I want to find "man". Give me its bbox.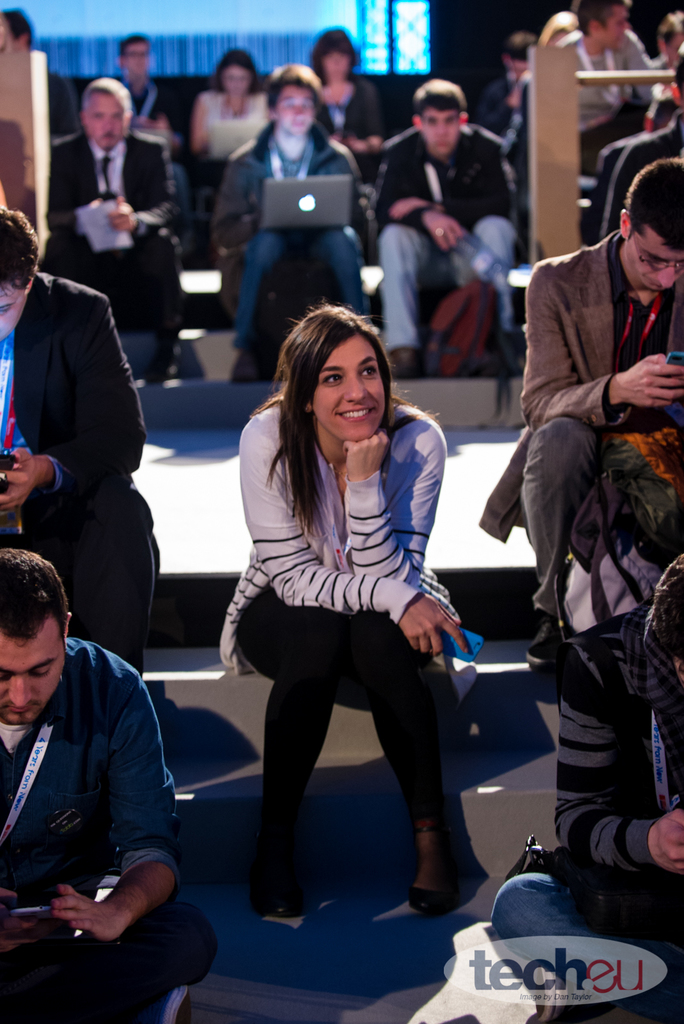
Rect(48, 76, 186, 383).
